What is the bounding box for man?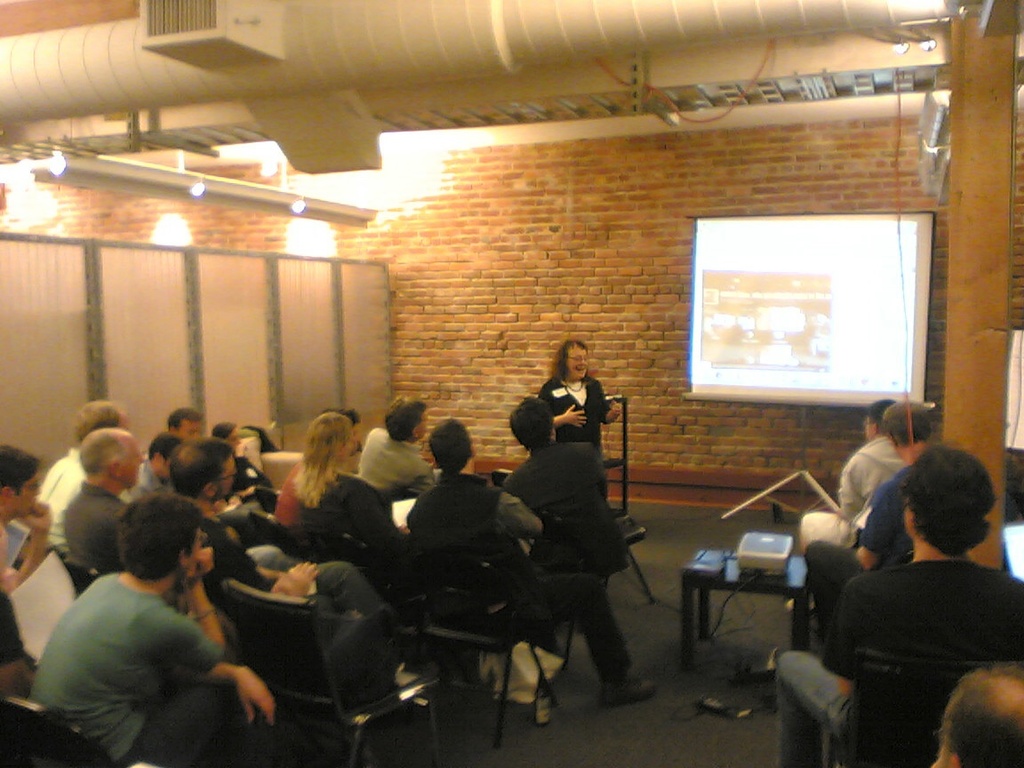
[0, 436, 47, 665].
